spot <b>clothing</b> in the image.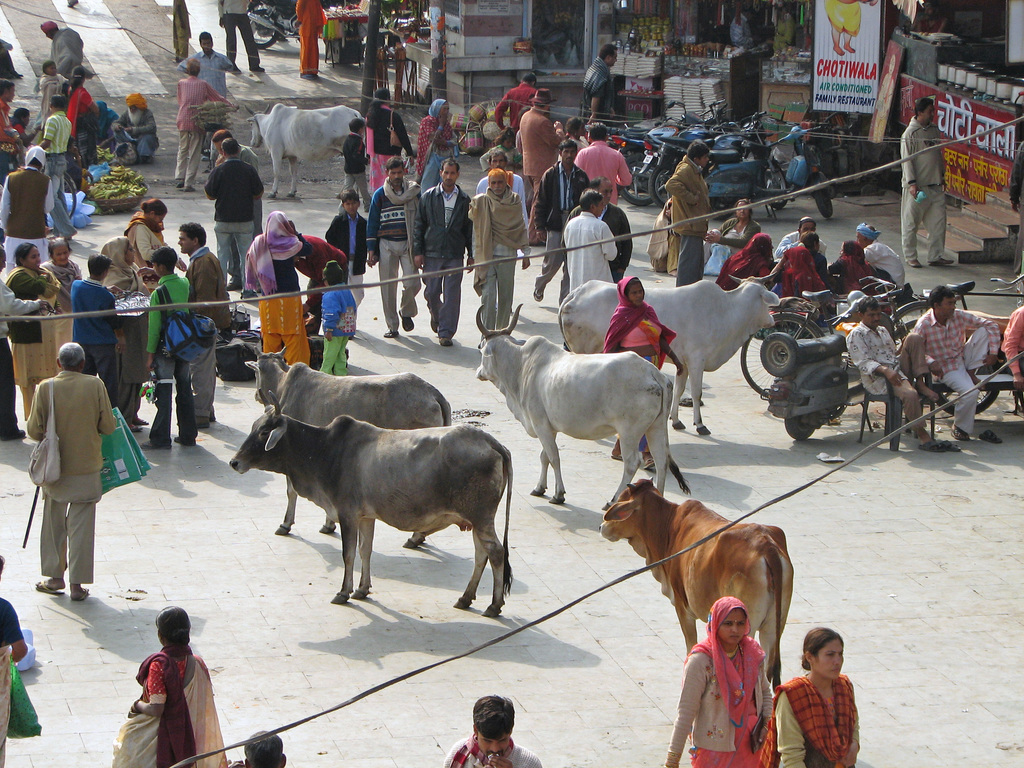
<b>clothing</b> found at bbox=[772, 668, 864, 767].
